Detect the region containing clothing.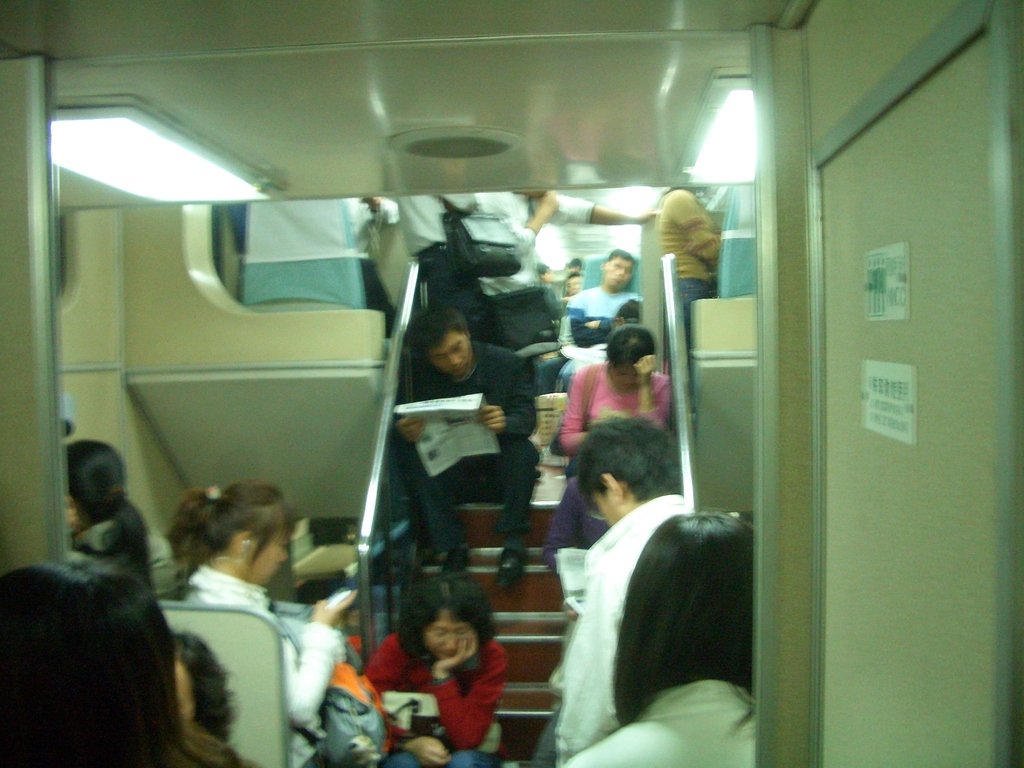
BBox(364, 636, 509, 767).
